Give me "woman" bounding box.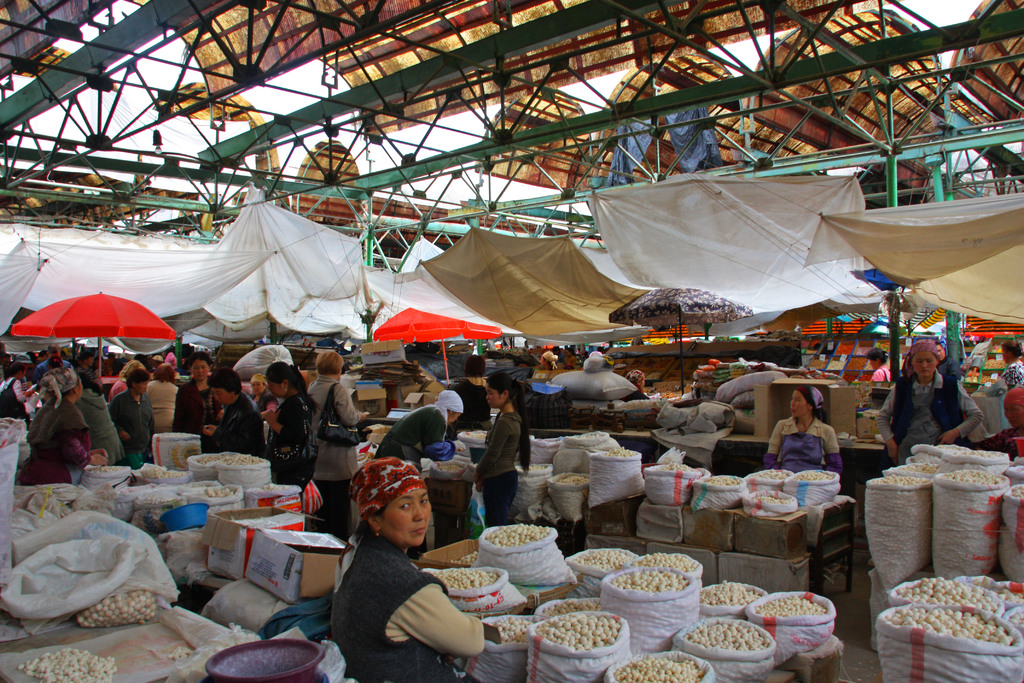
BBox(20, 365, 111, 482).
